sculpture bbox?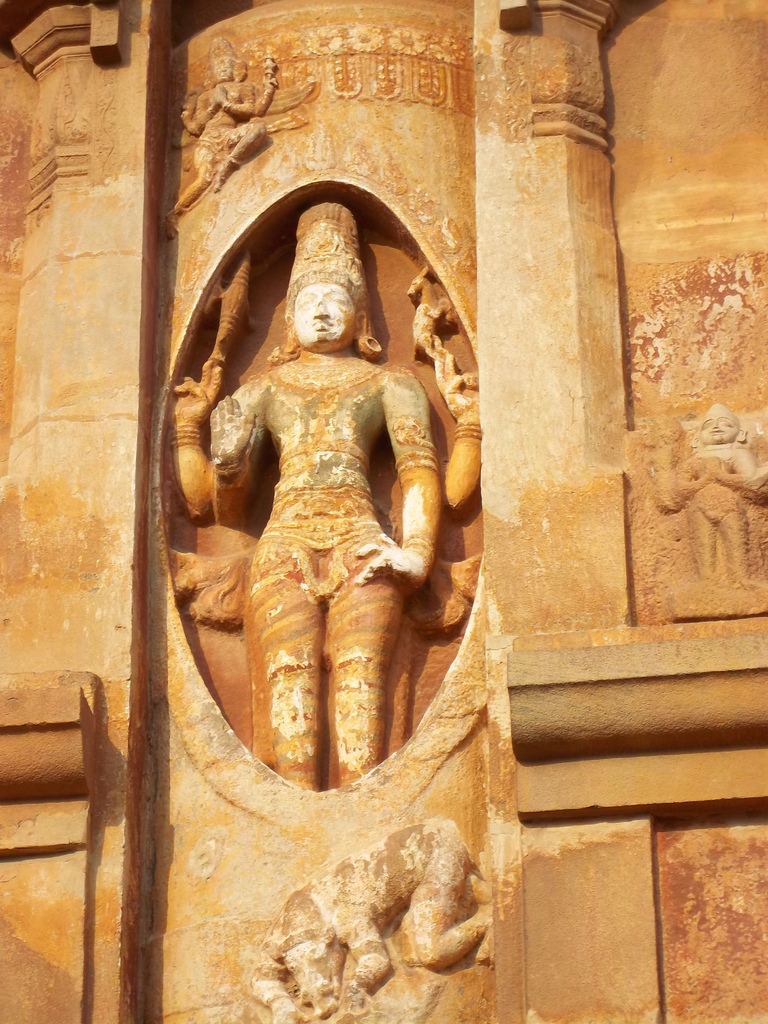
x1=651, y1=408, x2=765, y2=612
